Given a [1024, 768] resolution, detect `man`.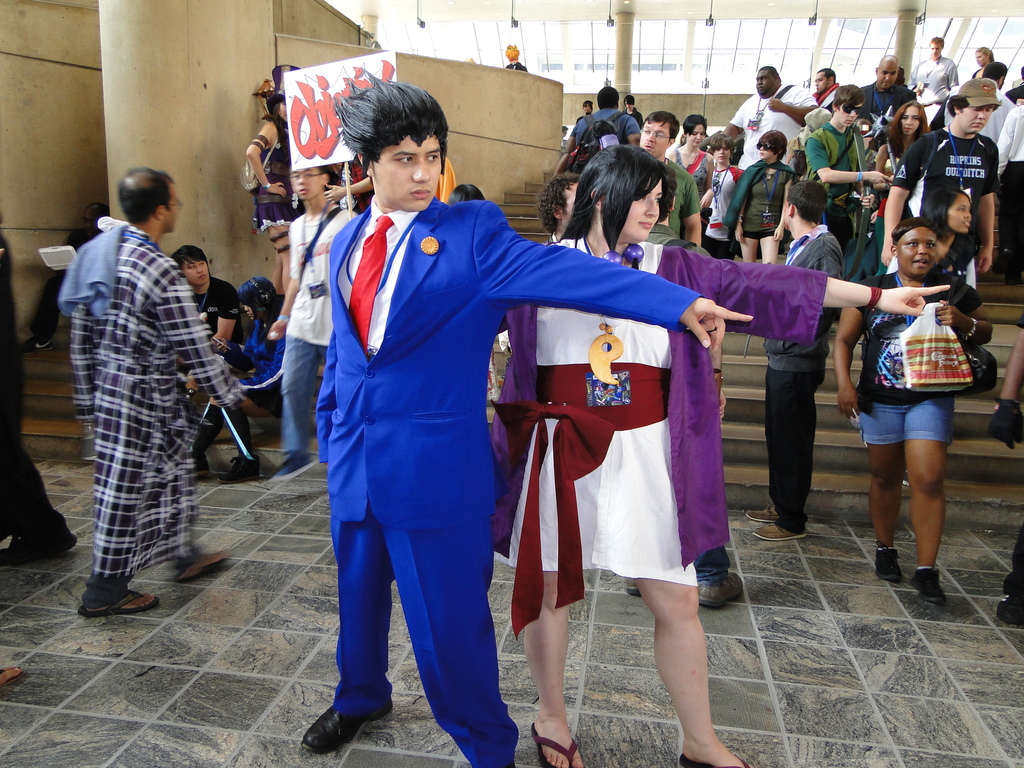
pyautogui.locateOnScreen(727, 65, 819, 168).
